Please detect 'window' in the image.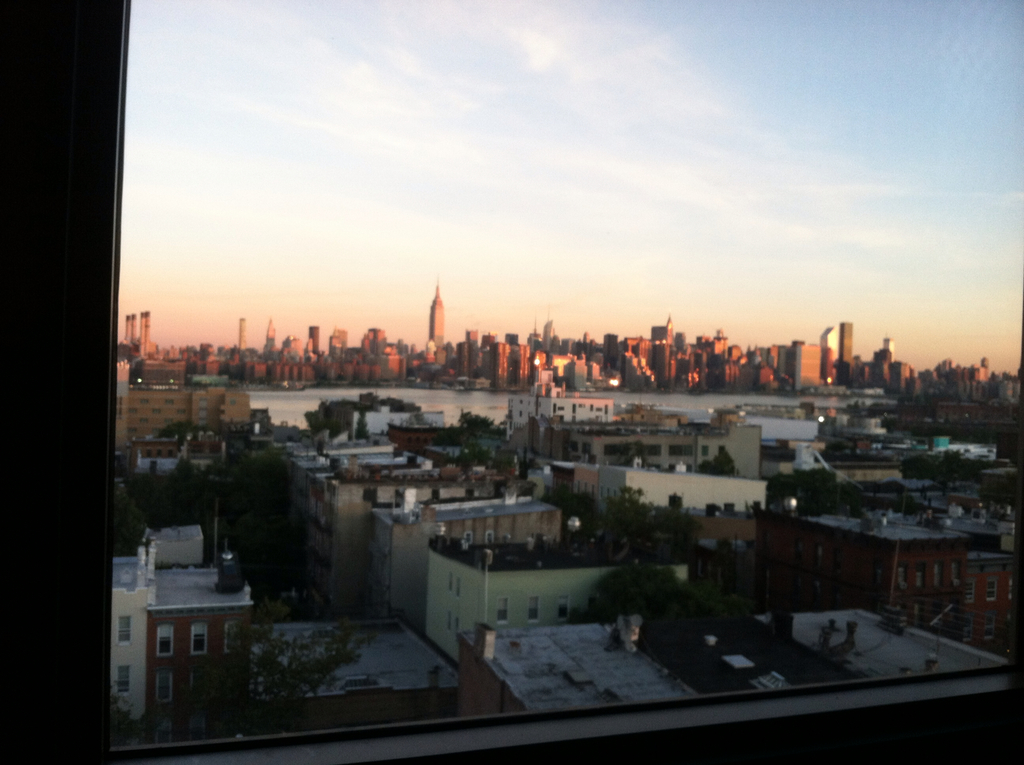
{"x1": 46, "y1": 13, "x2": 225, "y2": 728}.
